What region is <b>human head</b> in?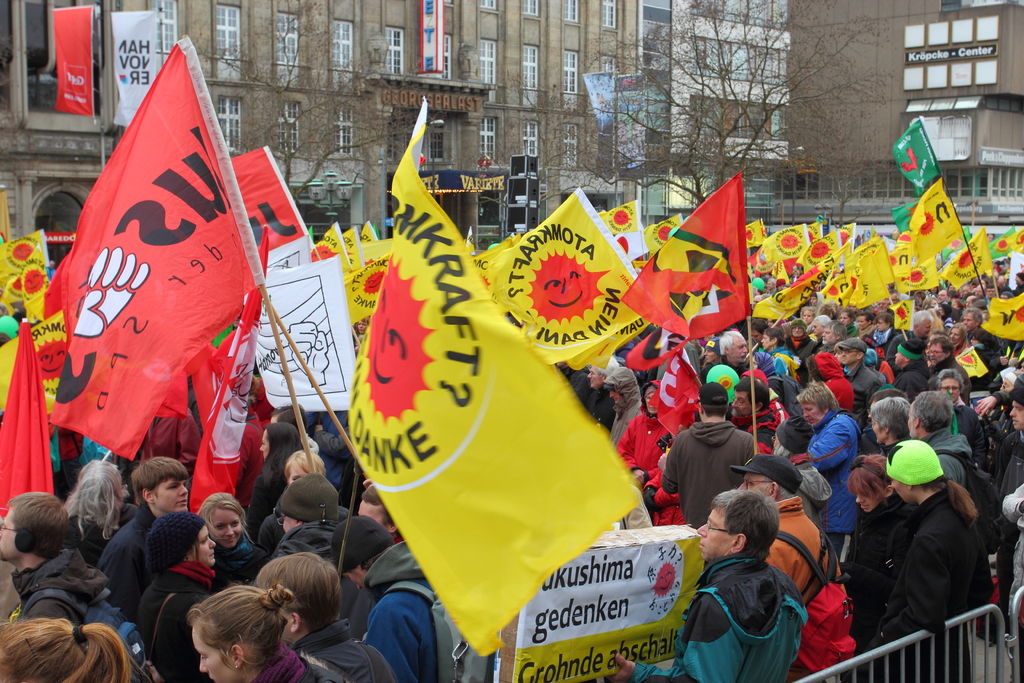
[198, 494, 248, 544].
